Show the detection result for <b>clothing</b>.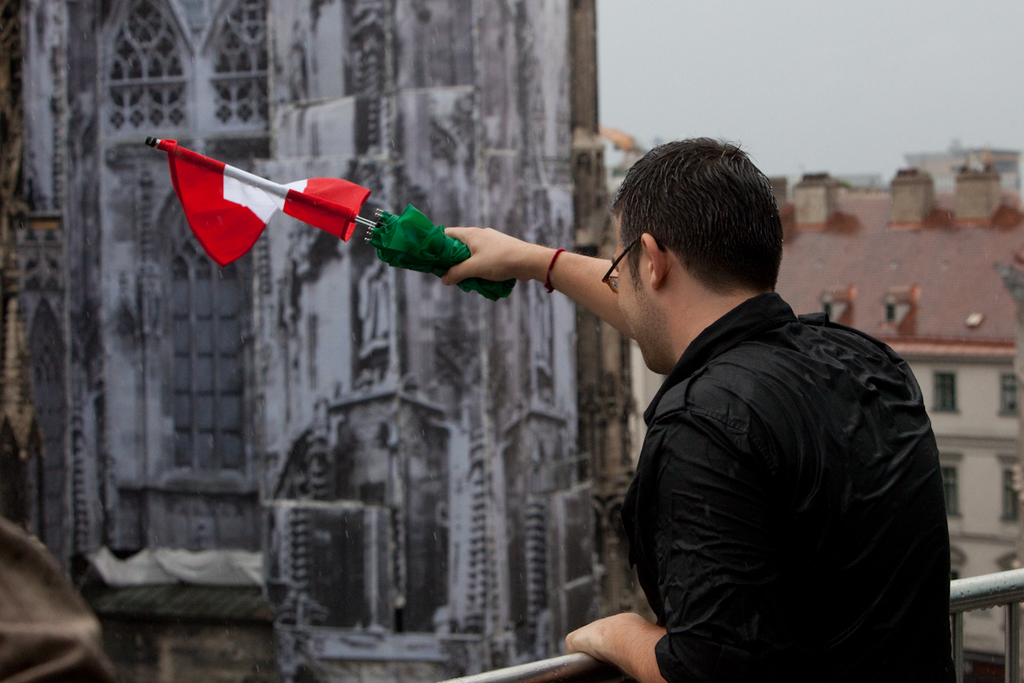
rect(620, 299, 971, 682).
